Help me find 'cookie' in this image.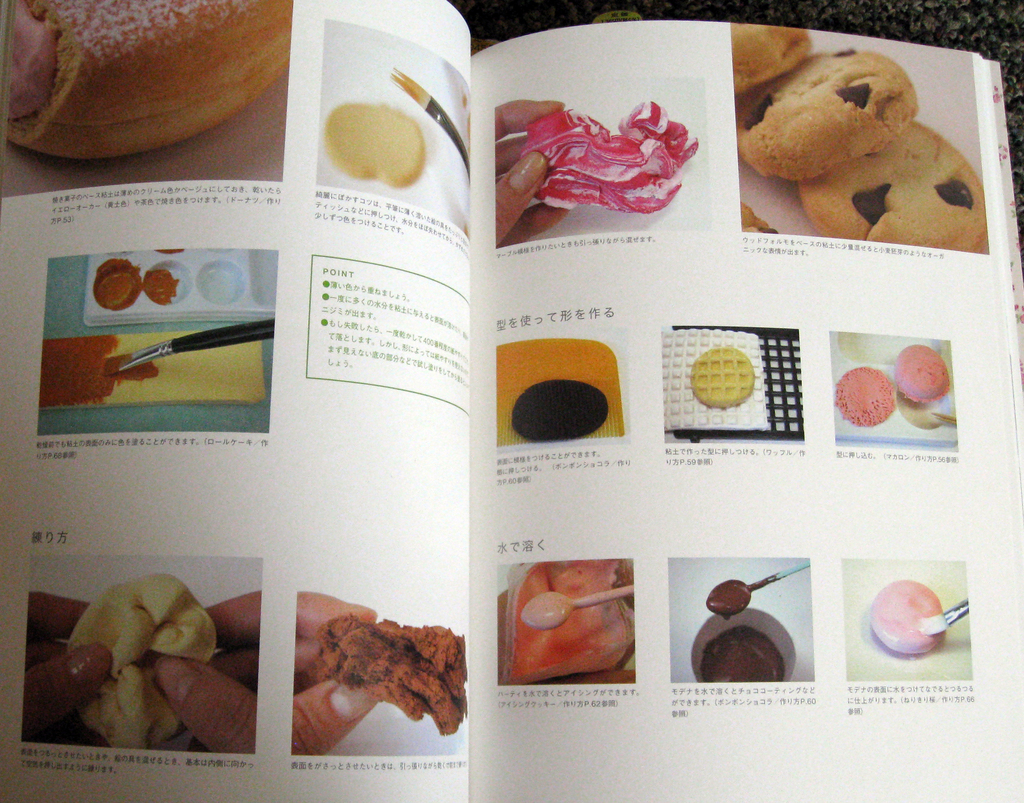
Found it: <region>797, 119, 986, 252</region>.
